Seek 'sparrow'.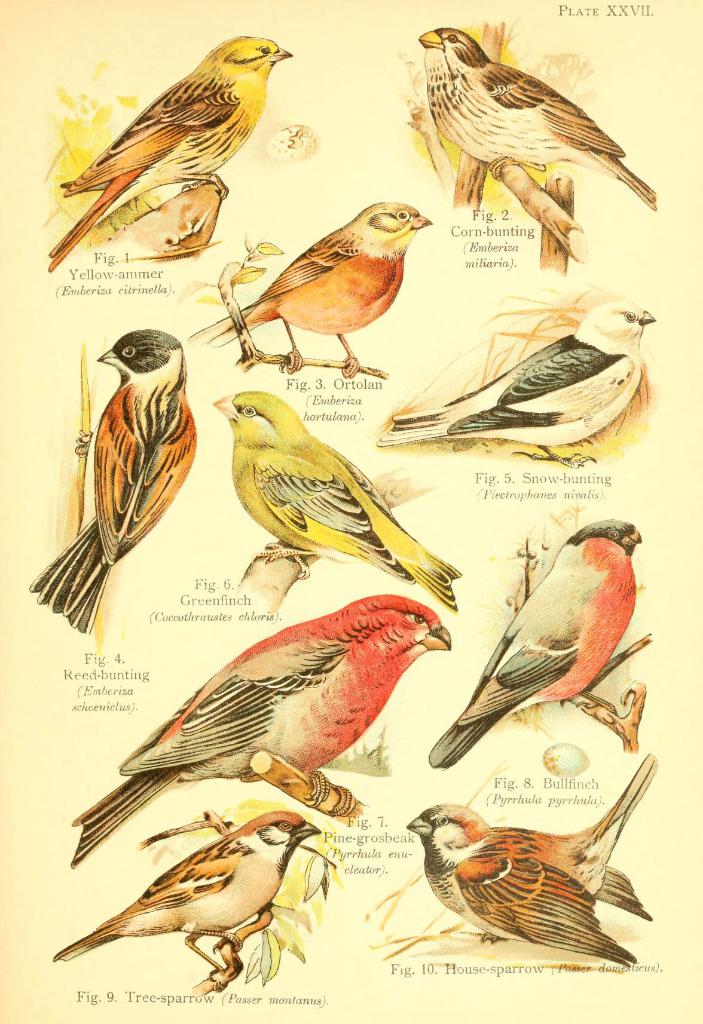
box=[376, 299, 658, 456].
